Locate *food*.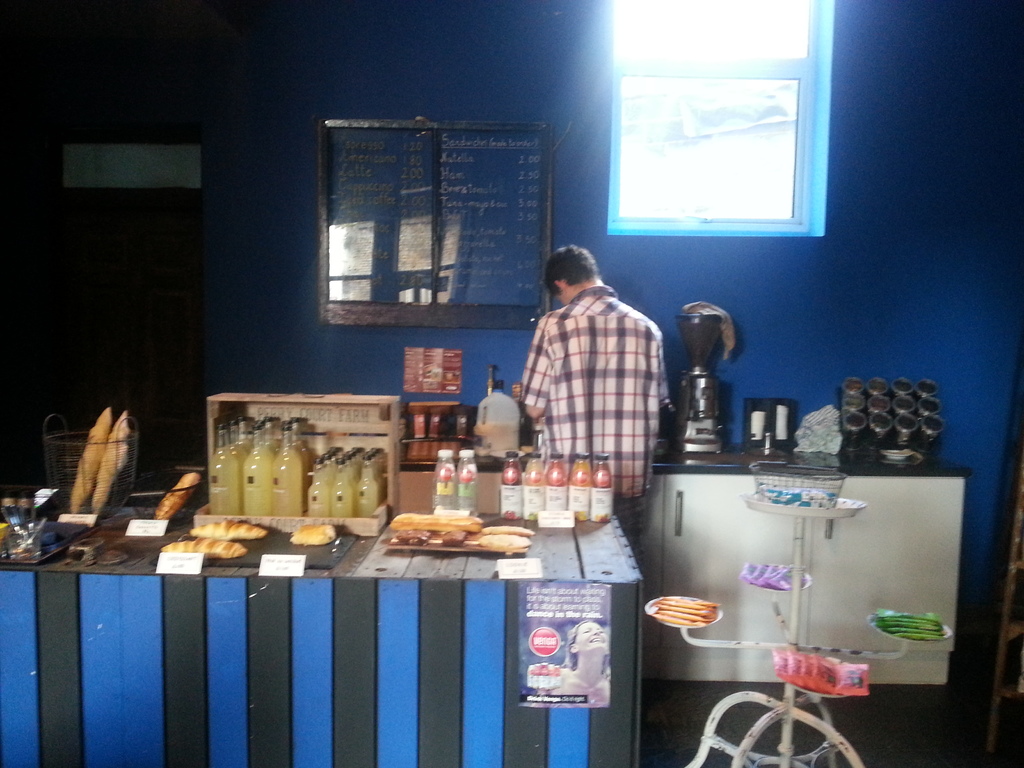
Bounding box: pyautogui.locateOnScreen(289, 520, 340, 550).
